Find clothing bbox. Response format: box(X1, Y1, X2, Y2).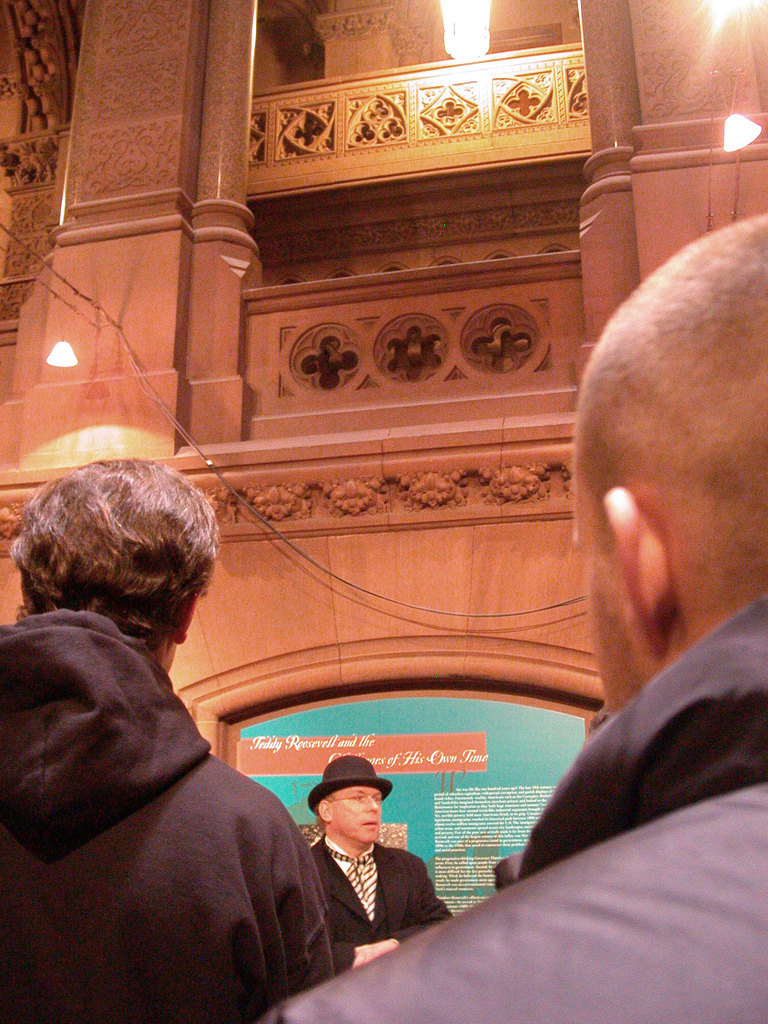
box(303, 827, 465, 968).
